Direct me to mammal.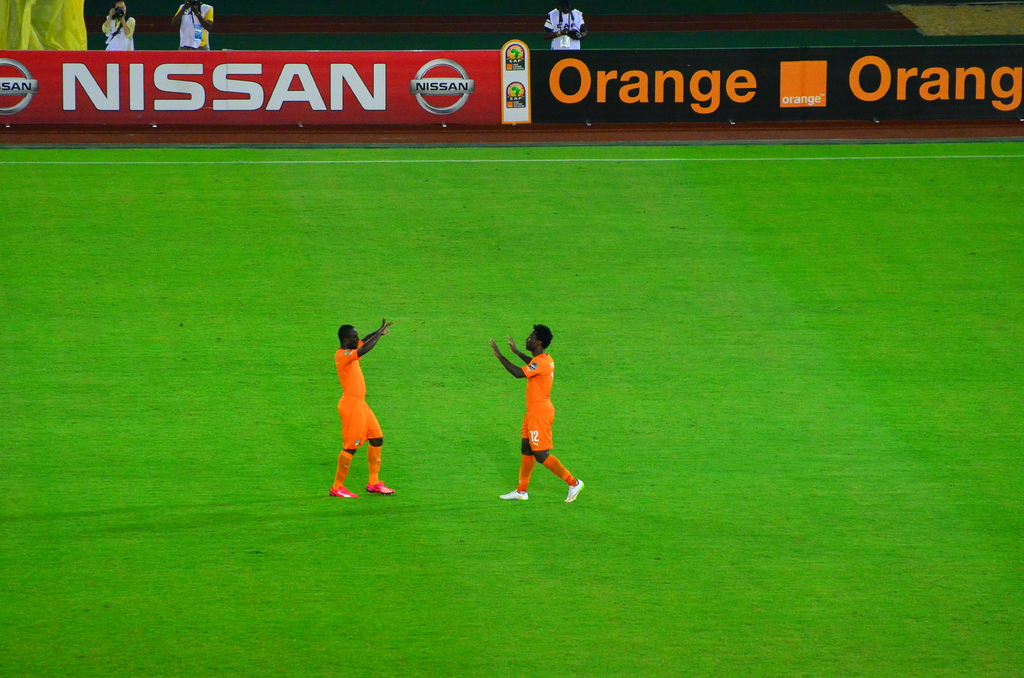
Direction: box(541, 0, 591, 50).
